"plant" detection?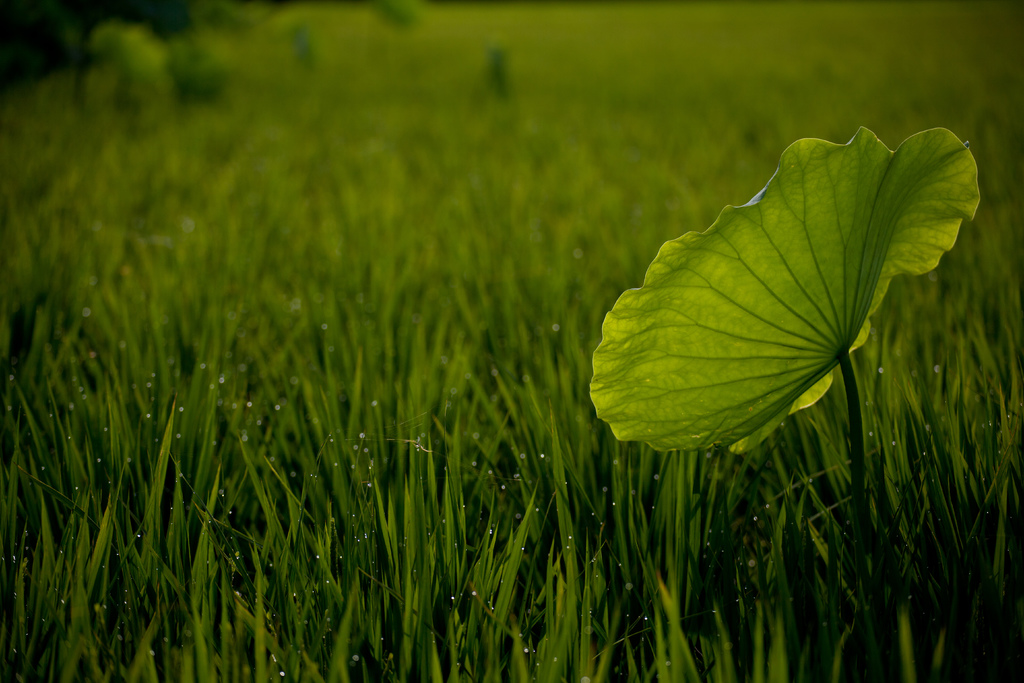
(577, 117, 1001, 682)
